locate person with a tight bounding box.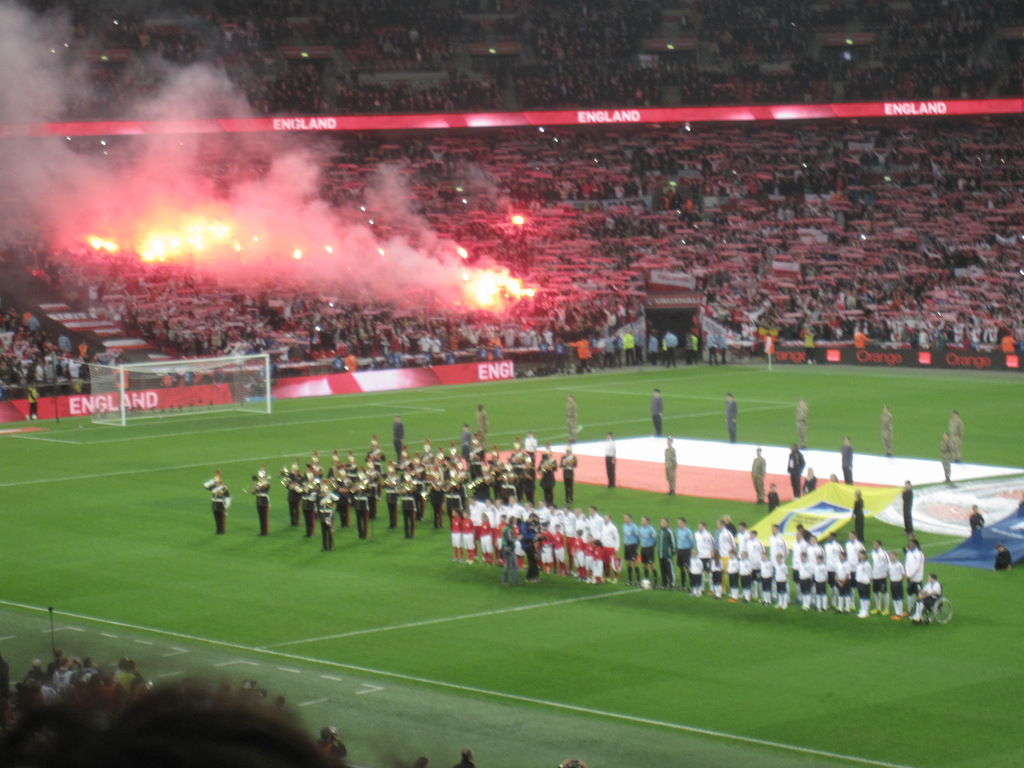
{"x1": 948, "y1": 410, "x2": 964, "y2": 461}.
